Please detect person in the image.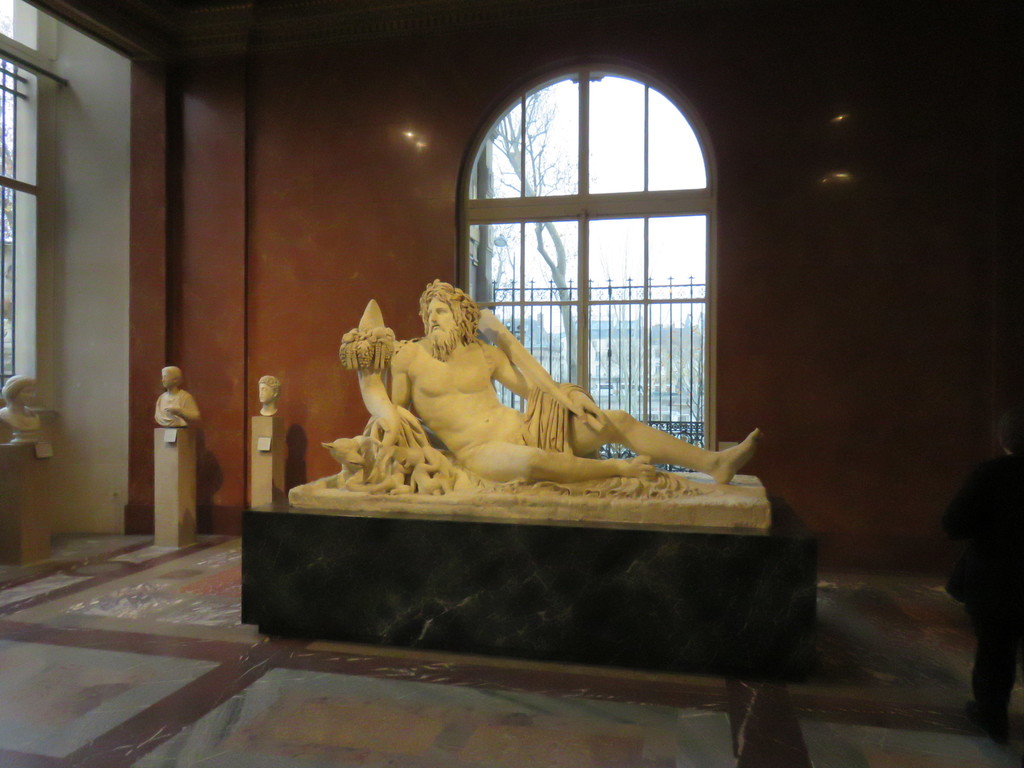
Rect(385, 274, 767, 491).
